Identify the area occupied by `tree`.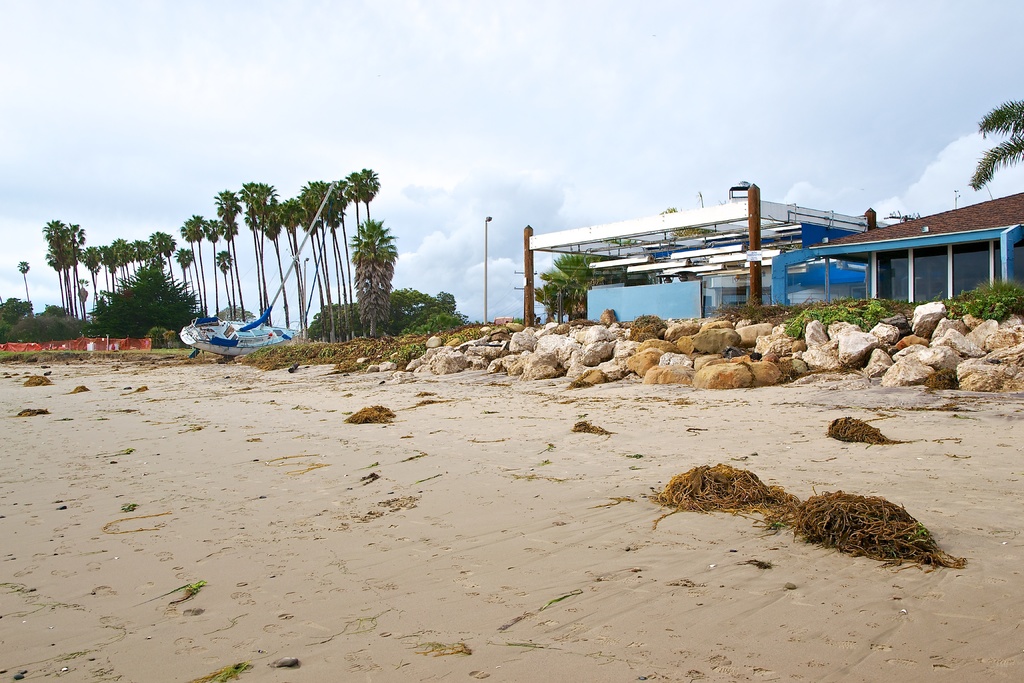
Area: x1=181 y1=218 x2=211 y2=313.
